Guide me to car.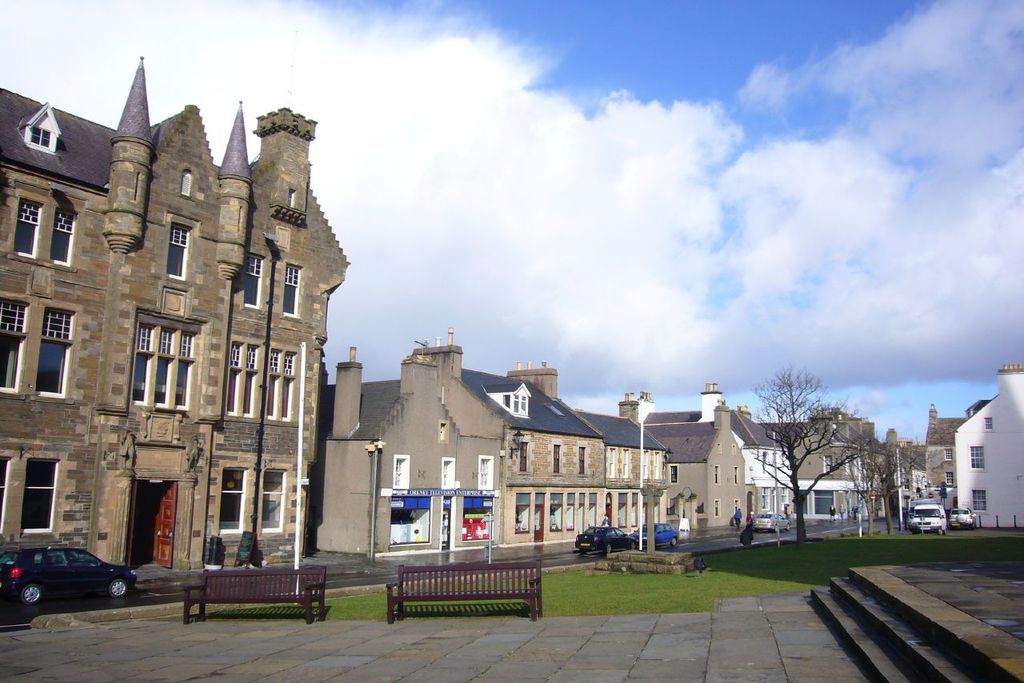
Guidance: <box>631,522,680,546</box>.
